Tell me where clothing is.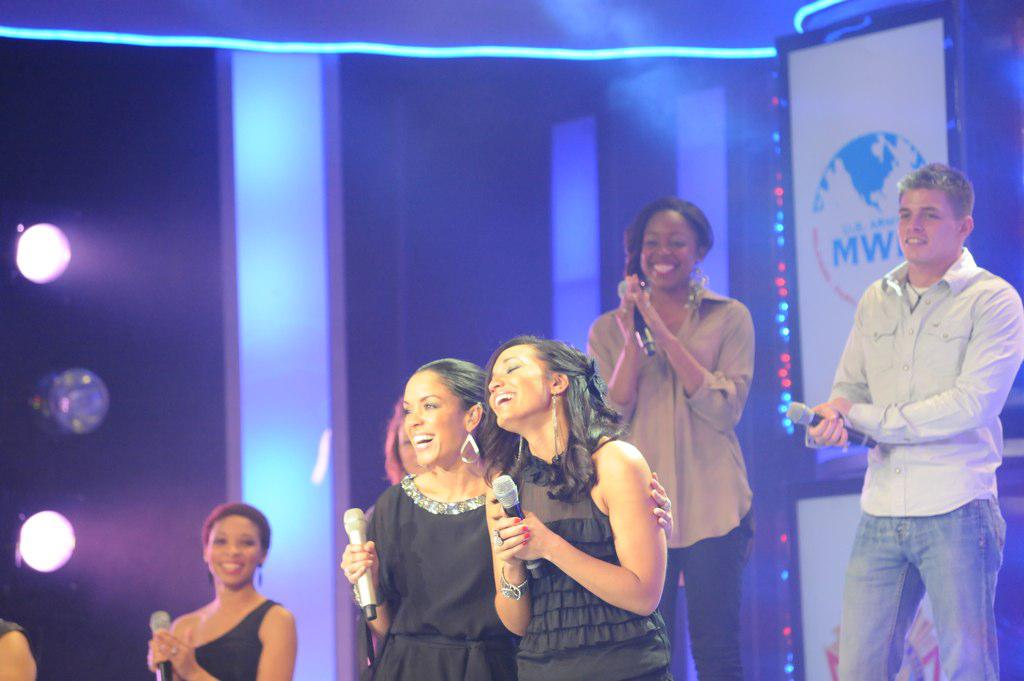
clothing is at region(190, 598, 284, 680).
